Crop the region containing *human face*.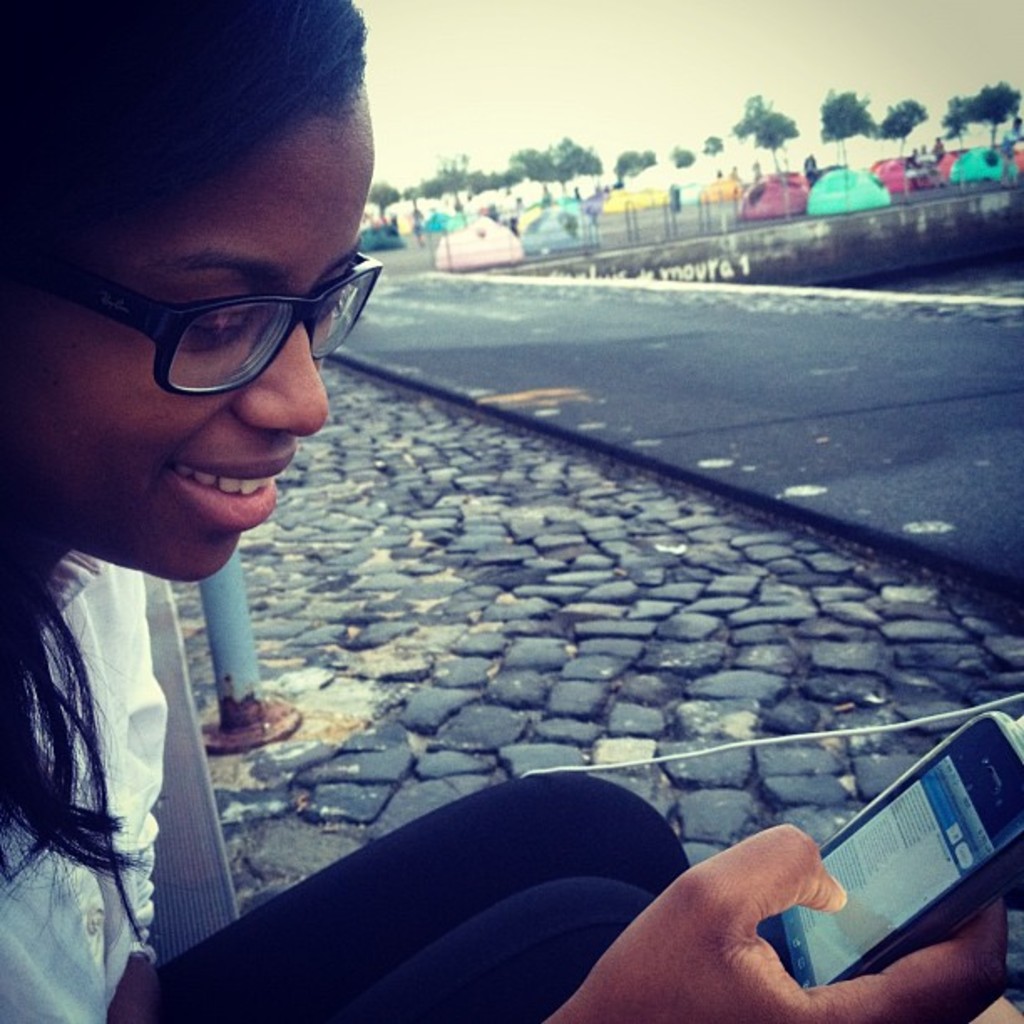
Crop region: rect(32, 104, 368, 569).
